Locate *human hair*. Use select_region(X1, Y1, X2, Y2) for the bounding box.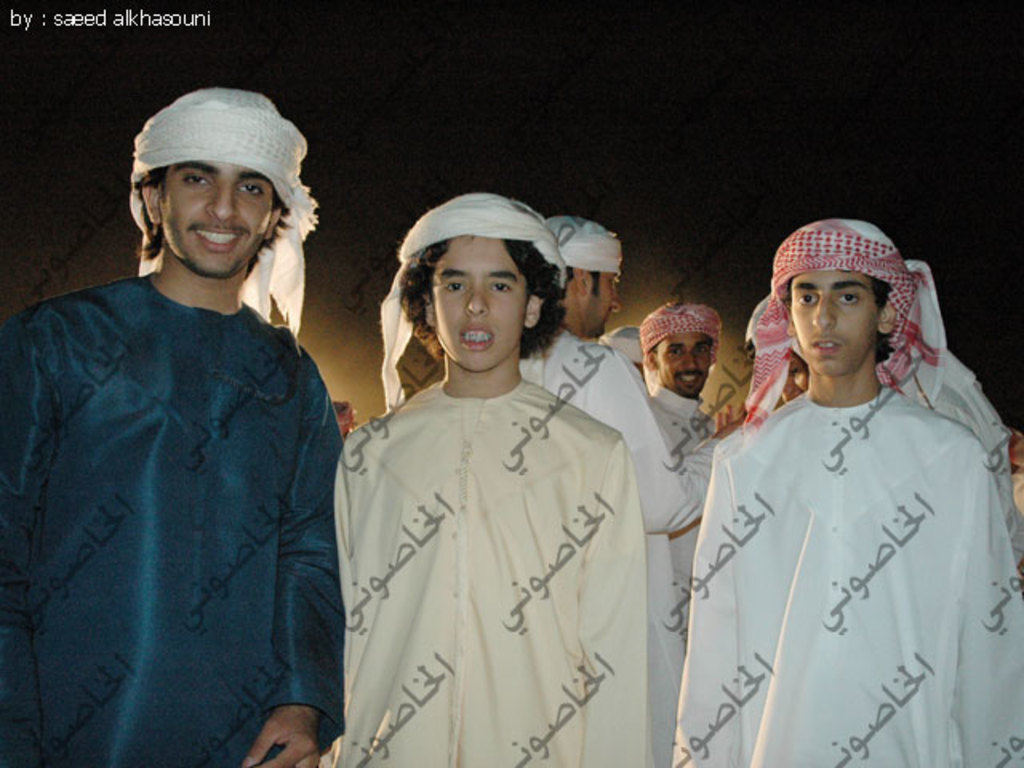
select_region(565, 264, 605, 301).
